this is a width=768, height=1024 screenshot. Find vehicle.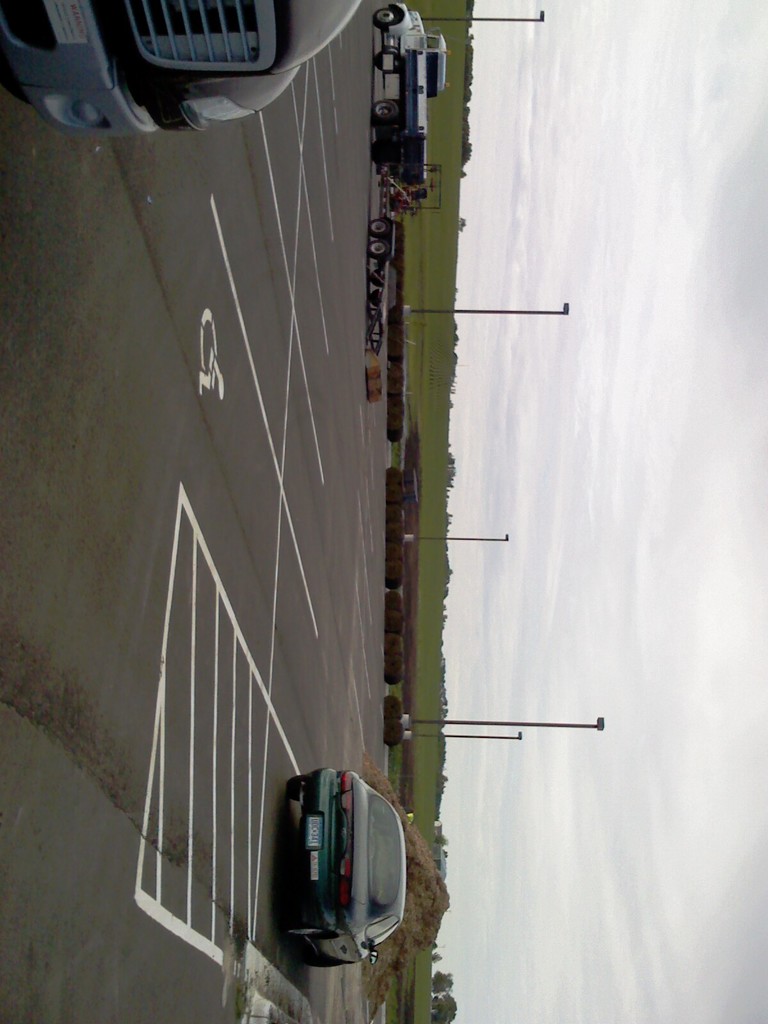
Bounding box: (x1=386, y1=221, x2=405, y2=447).
